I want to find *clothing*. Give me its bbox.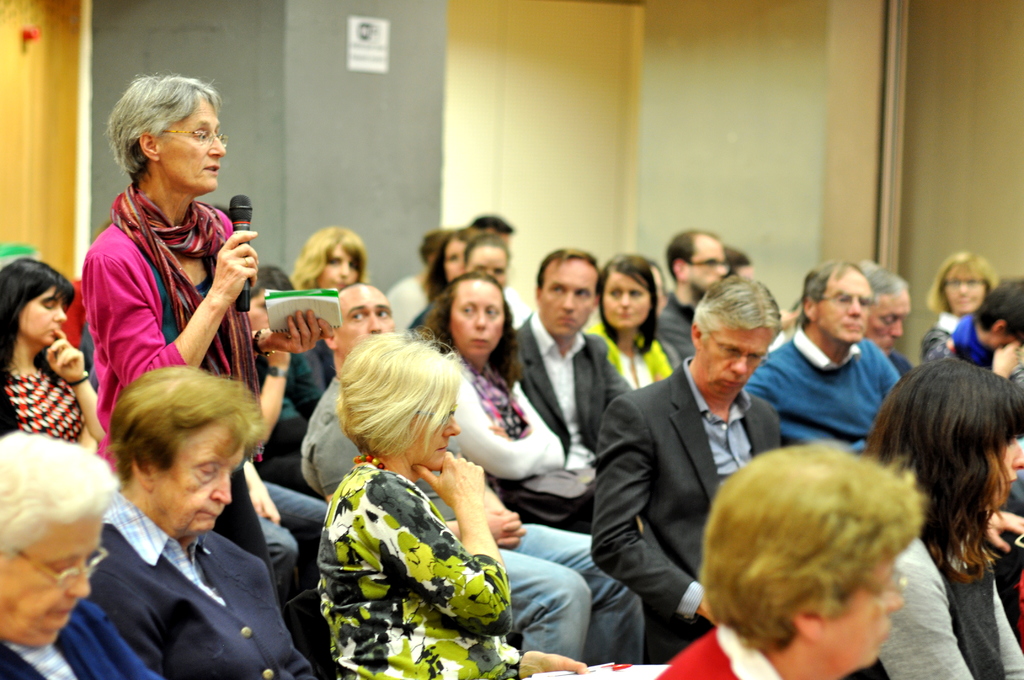
crop(886, 347, 913, 371).
